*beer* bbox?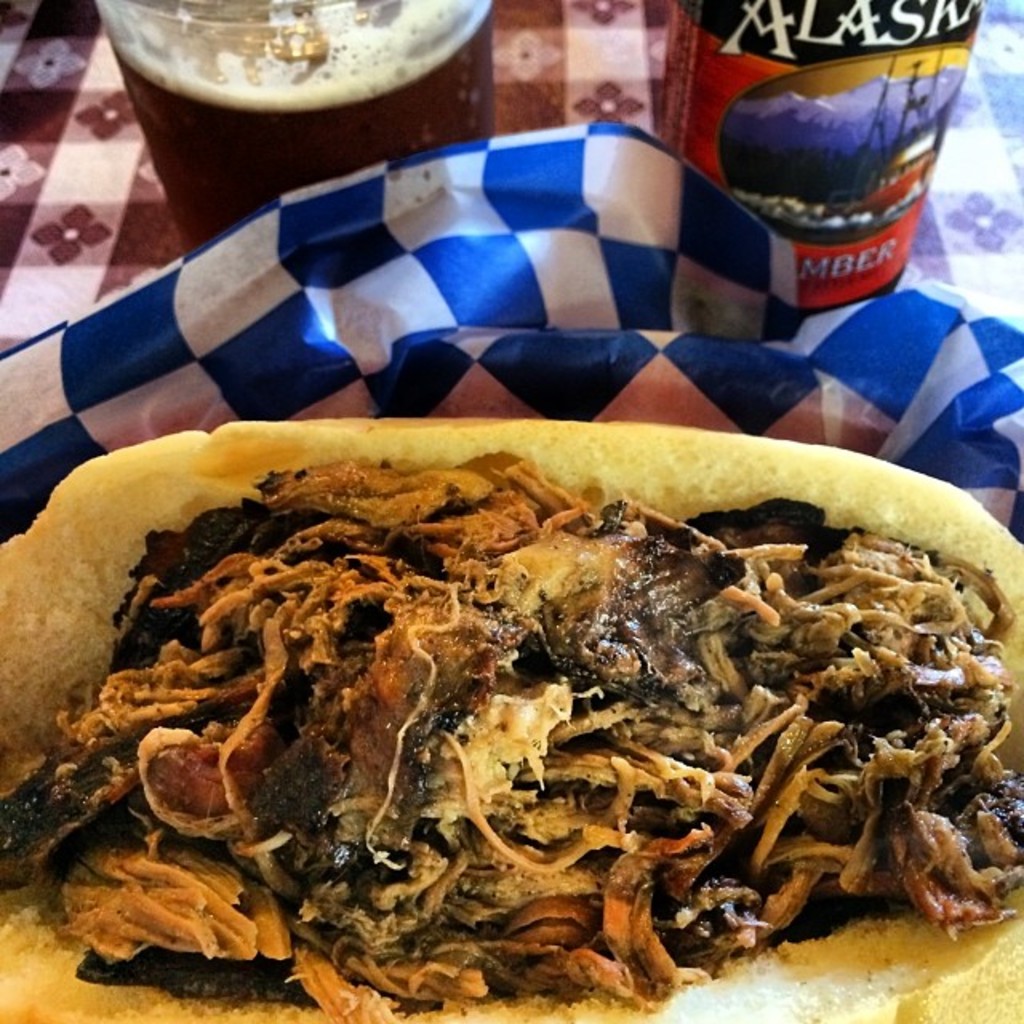
Rect(96, 0, 510, 275)
